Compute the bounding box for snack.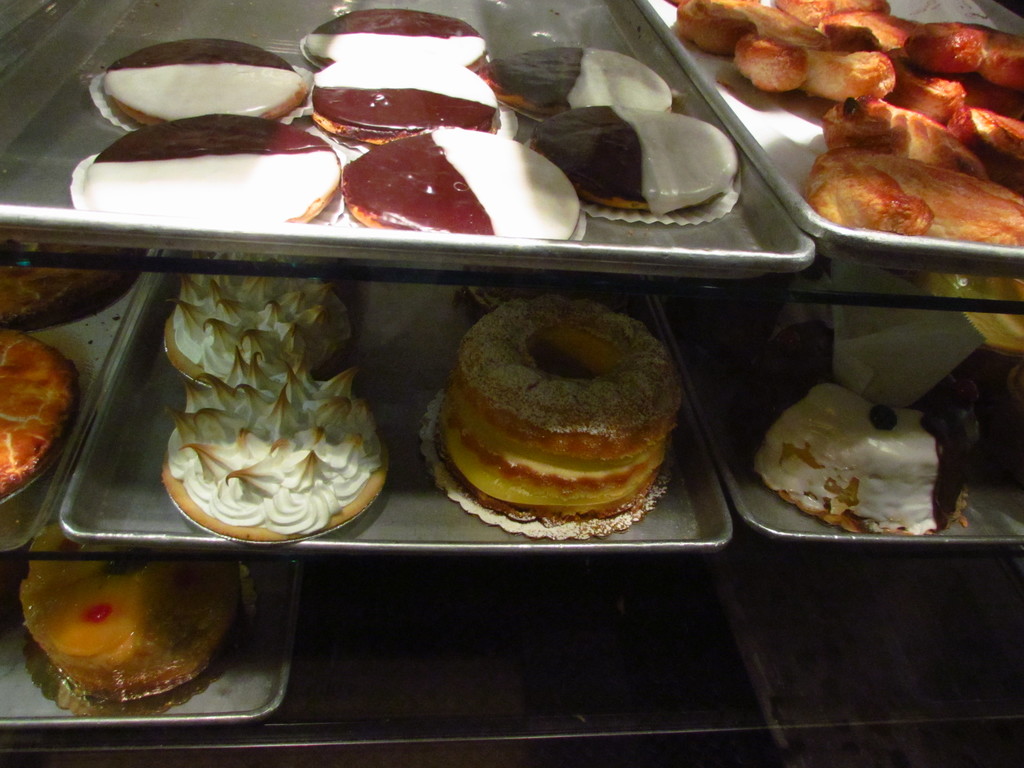
<box>423,303,700,541</box>.
